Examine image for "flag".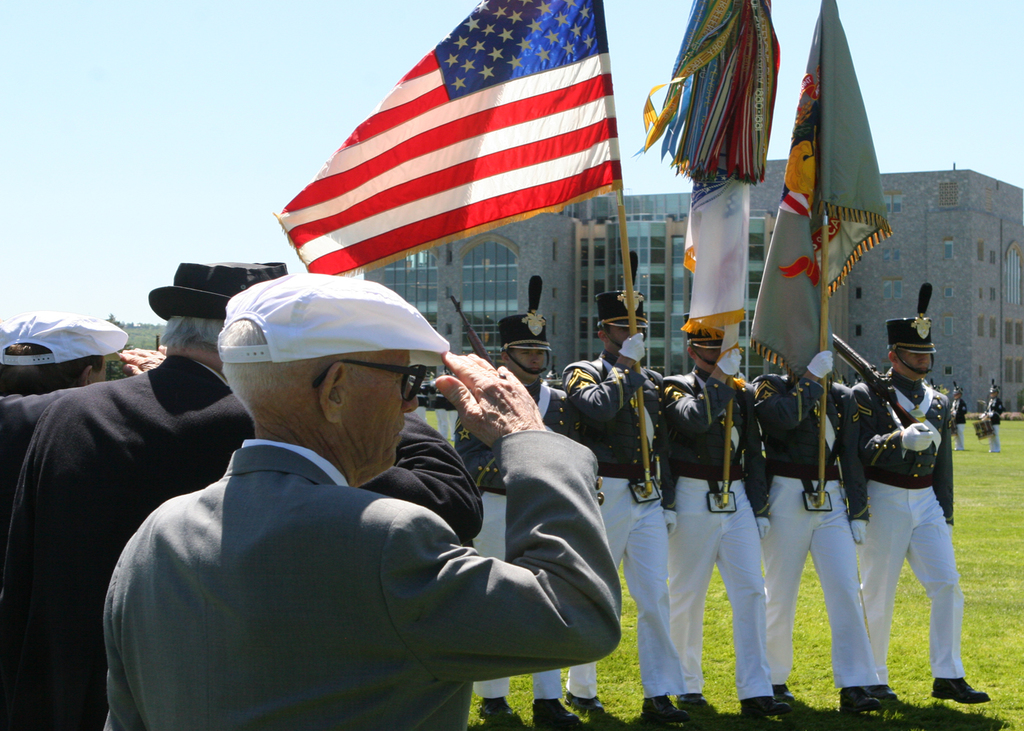
Examination result: {"x1": 271, "y1": 4, "x2": 619, "y2": 276}.
